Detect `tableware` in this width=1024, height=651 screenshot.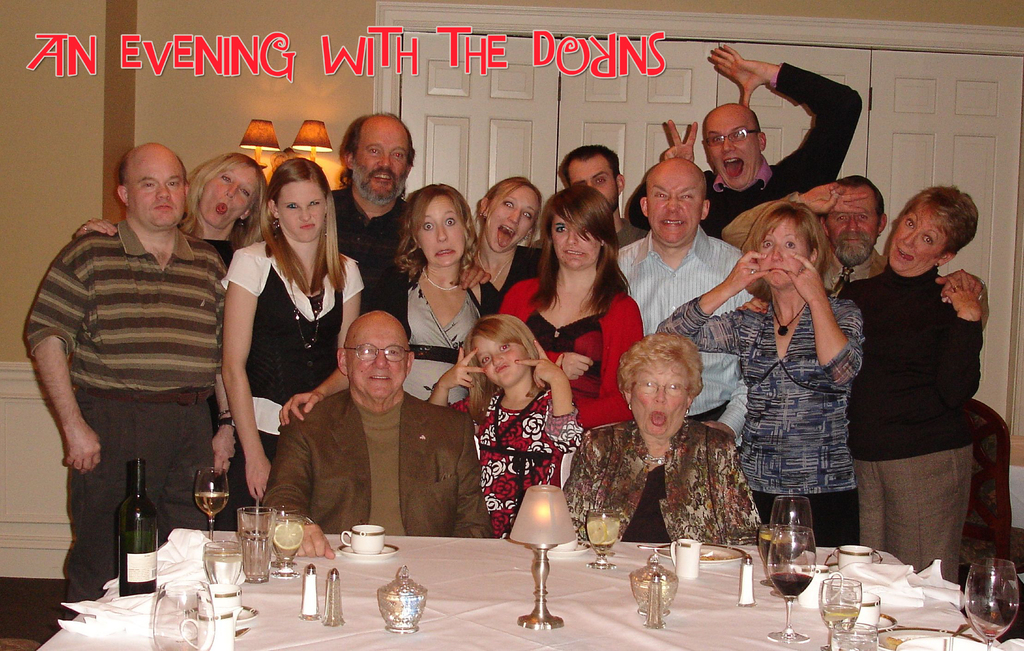
Detection: 849 588 885 627.
